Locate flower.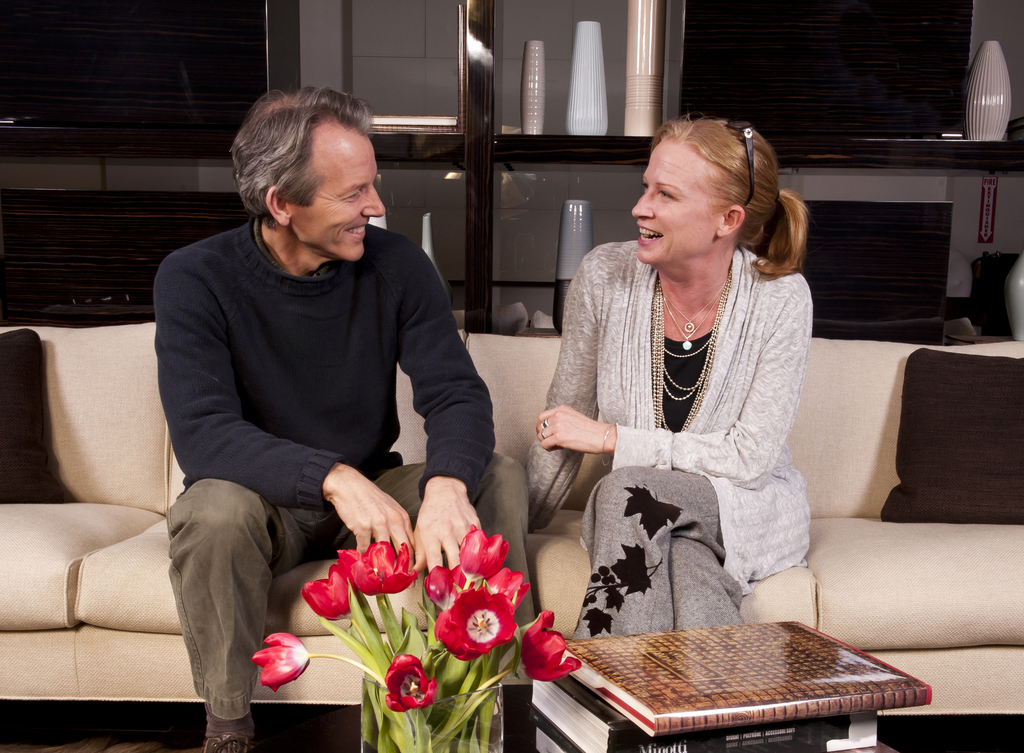
Bounding box: [left=300, top=561, right=355, bottom=616].
